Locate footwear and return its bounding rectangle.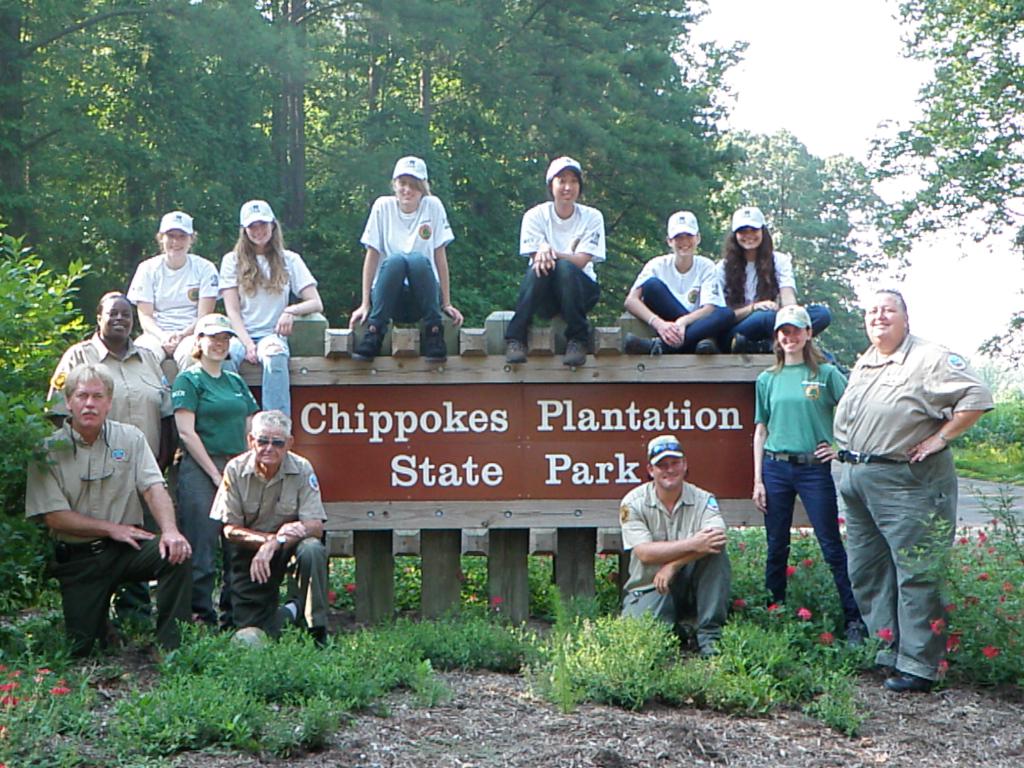
pyautogui.locateOnScreen(348, 349, 372, 362).
